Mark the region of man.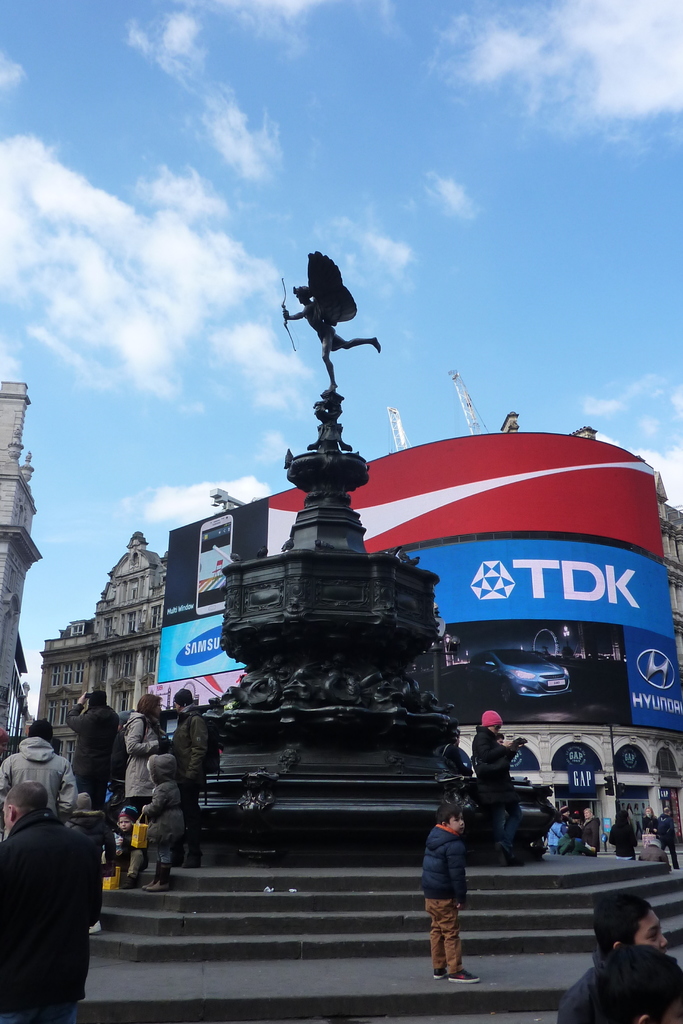
Region: locate(571, 804, 601, 848).
